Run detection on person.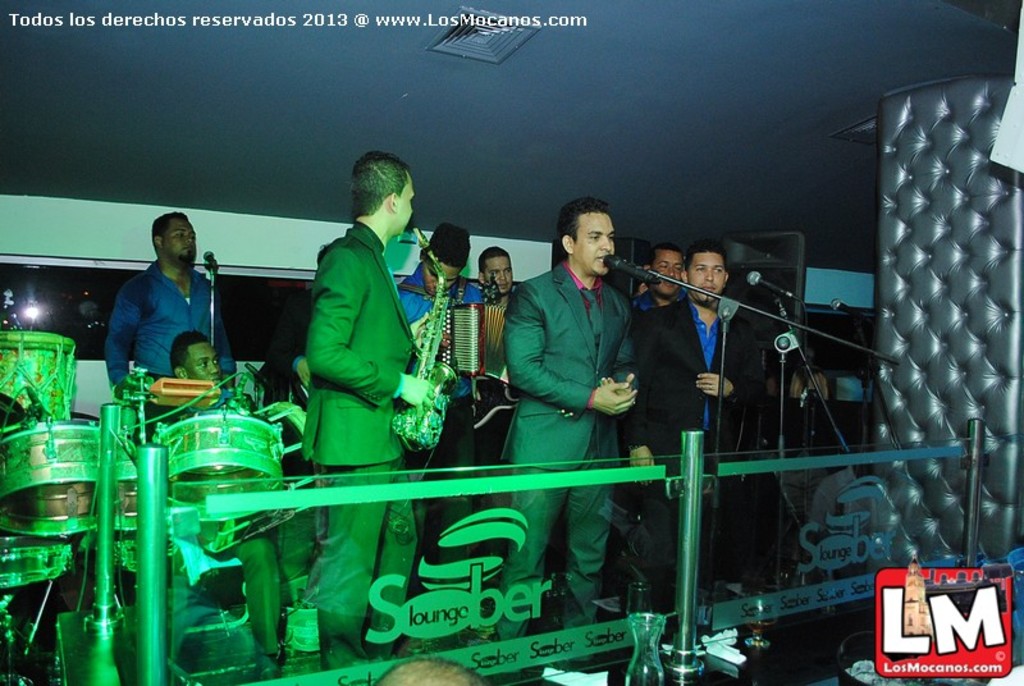
Result: 101, 207, 215, 447.
